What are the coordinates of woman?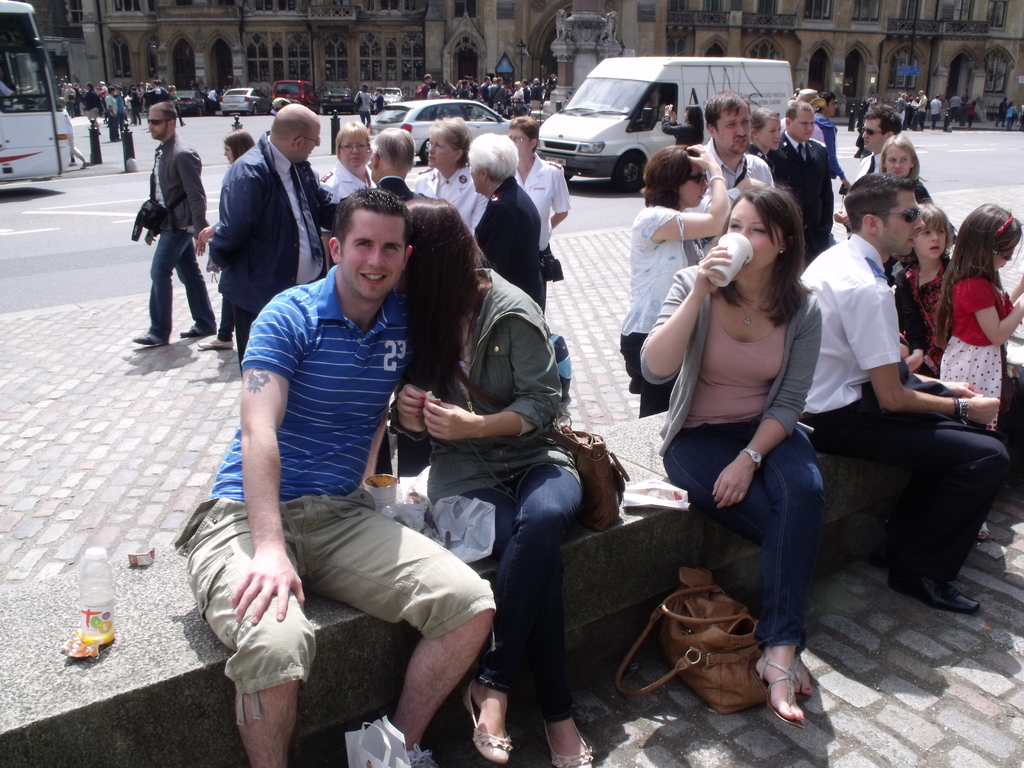
<region>320, 120, 372, 270</region>.
